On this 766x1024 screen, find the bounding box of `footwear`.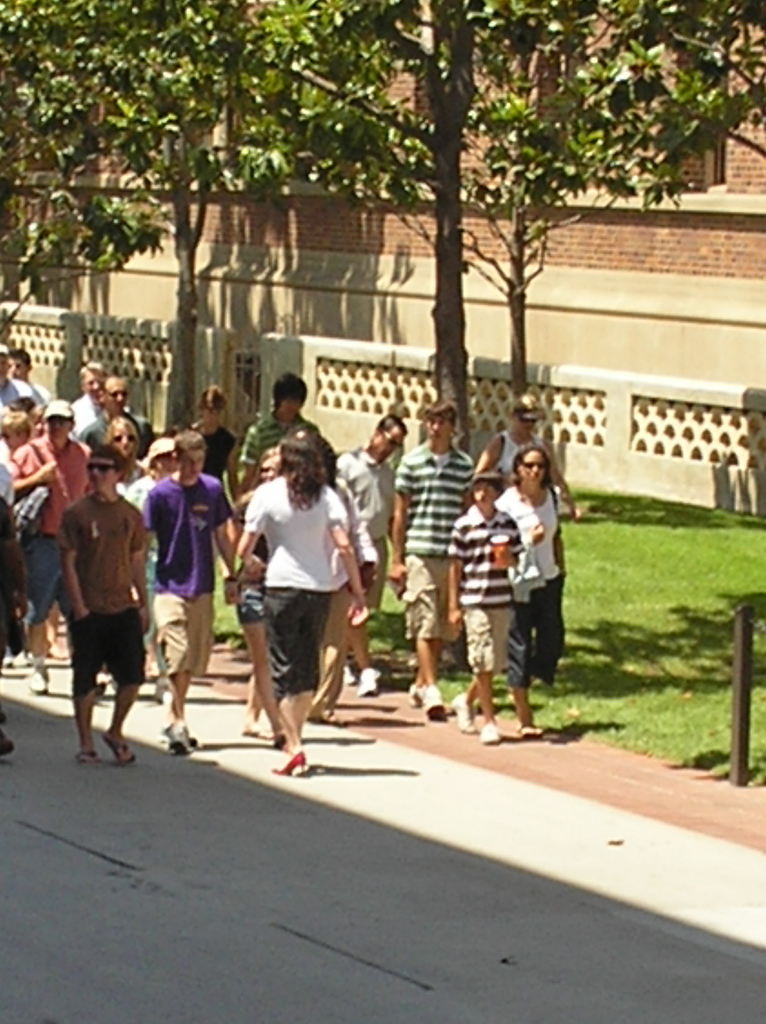
Bounding box: 340, 664, 356, 685.
